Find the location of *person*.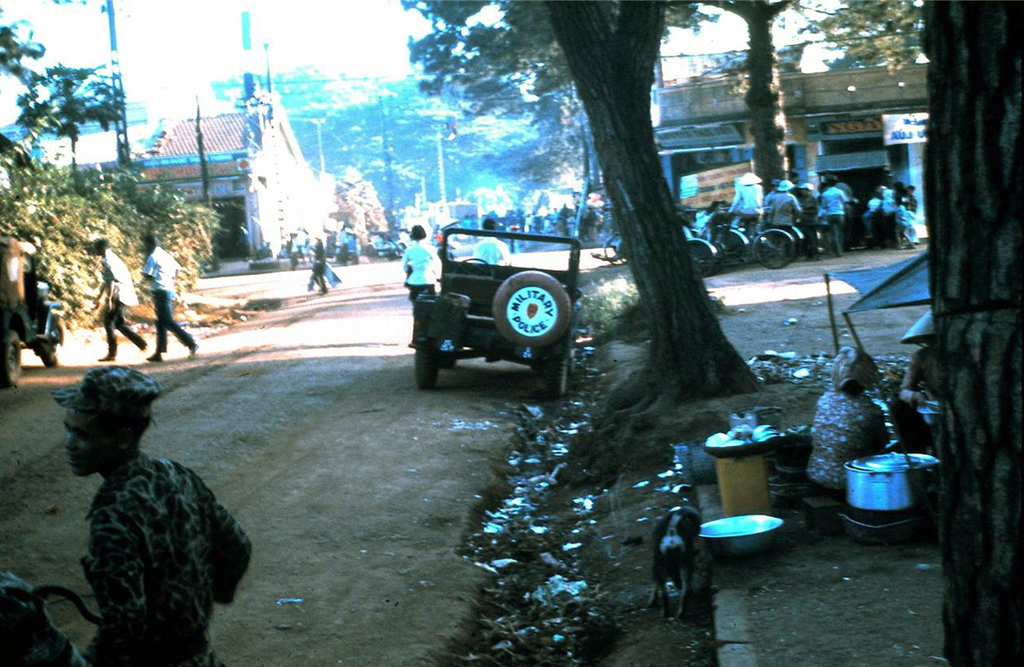
Location: pyautogui.locateOnScreen(256, 242, 274, 262).
